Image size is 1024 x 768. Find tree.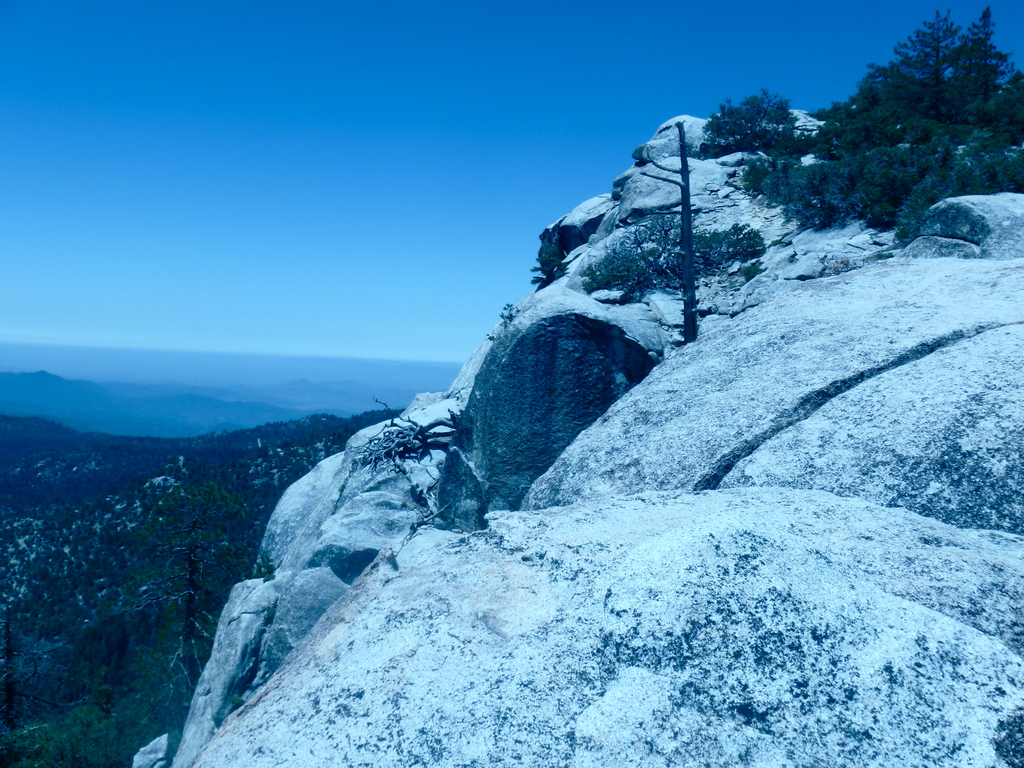
[639,122,705,342].
